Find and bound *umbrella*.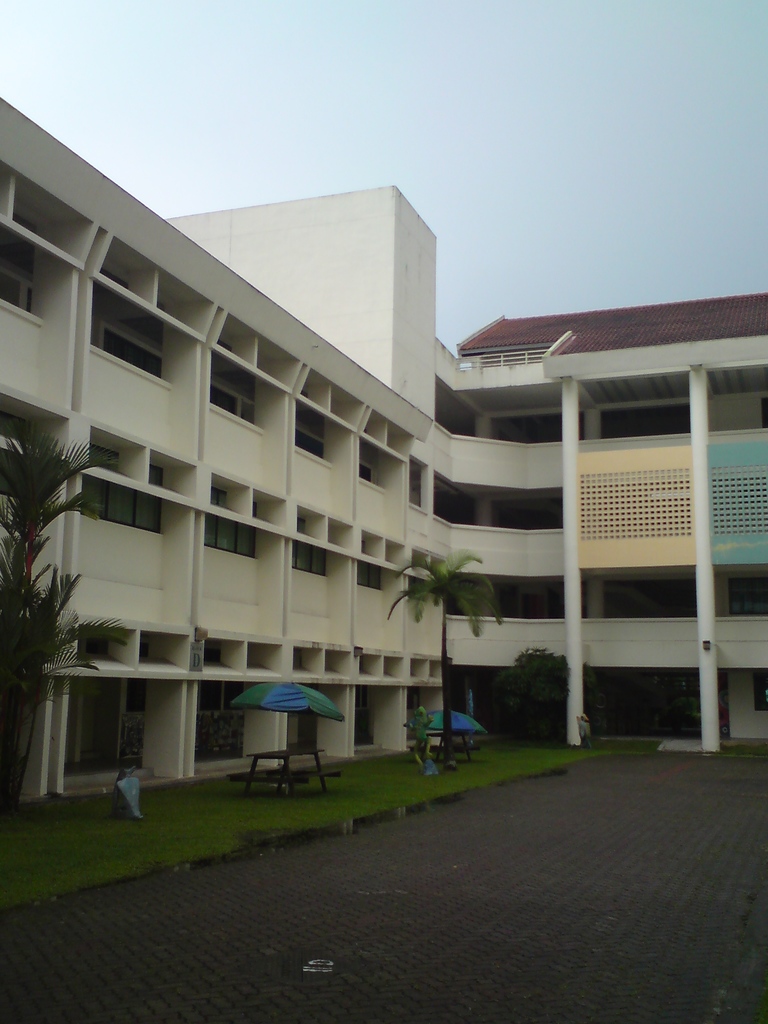
Bound: (234,680,344,751).
